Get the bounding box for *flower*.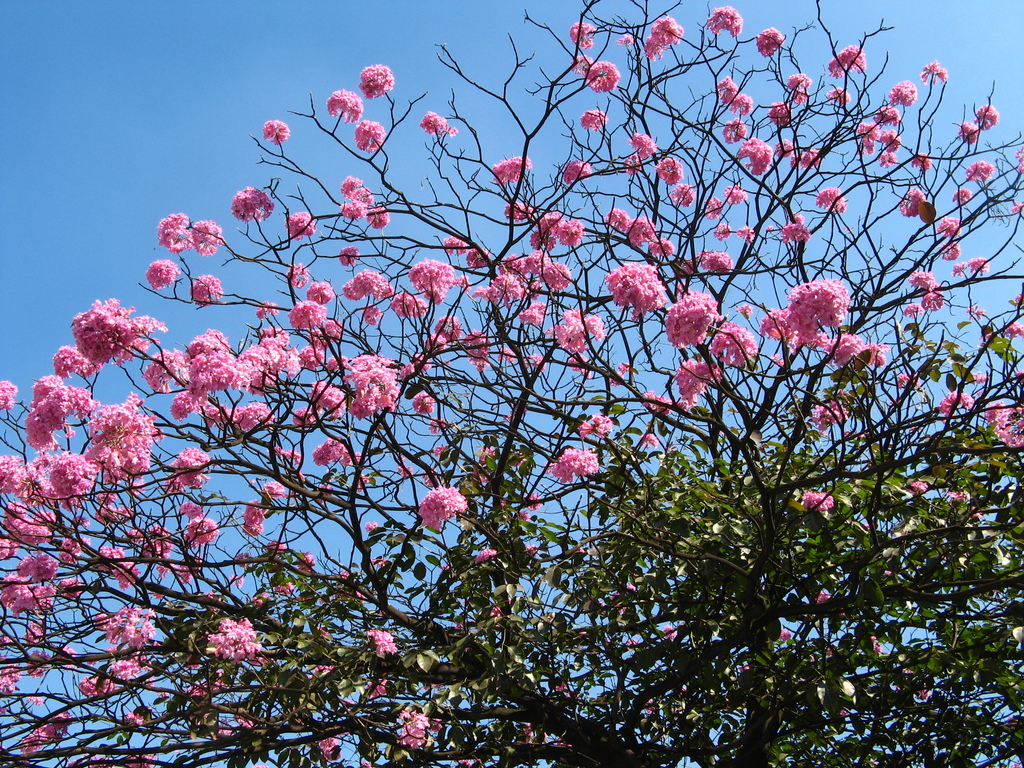
[x1=814, y1=188, x2=850, y2=223].
